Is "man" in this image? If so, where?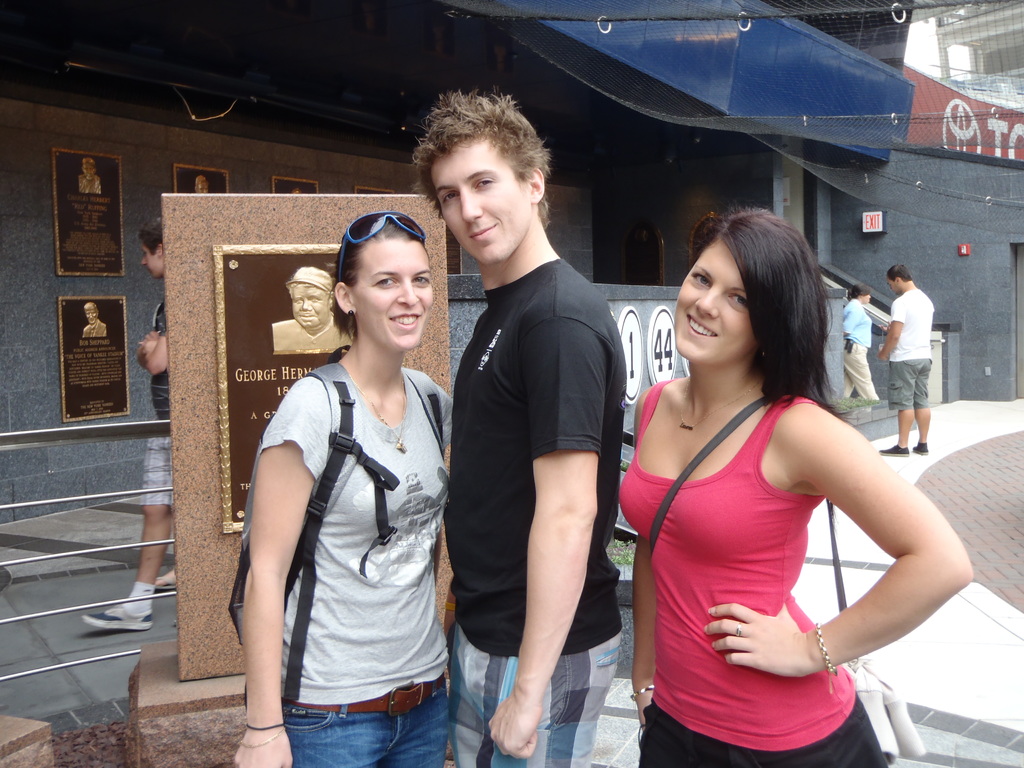
Yes, at region(85, 213, 178, 627).
